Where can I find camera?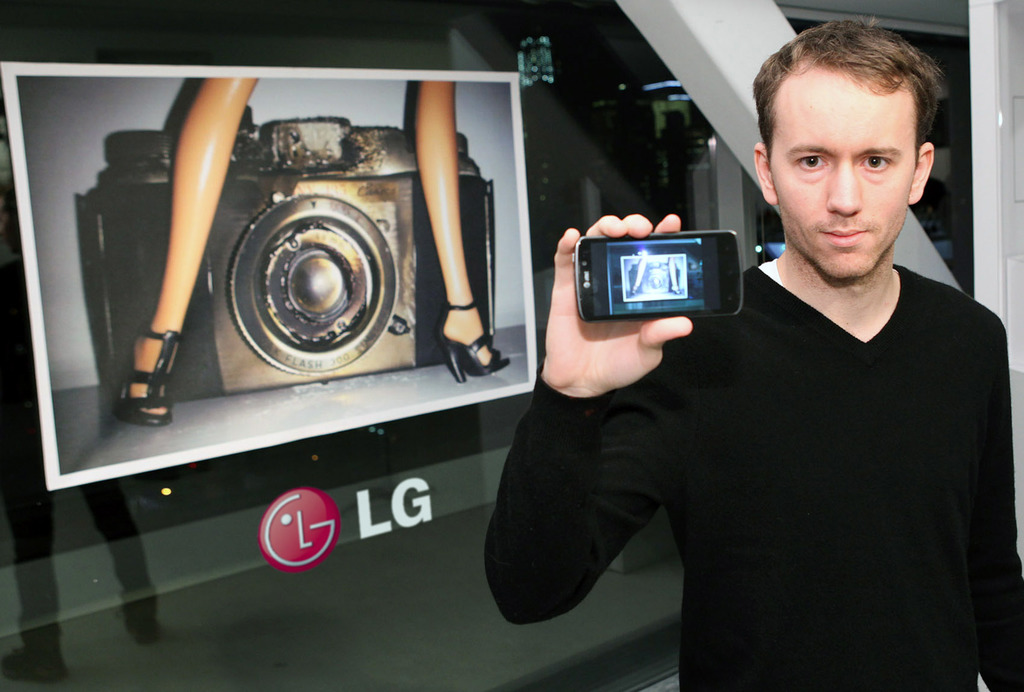
You can find it at 573,230,741,321.
